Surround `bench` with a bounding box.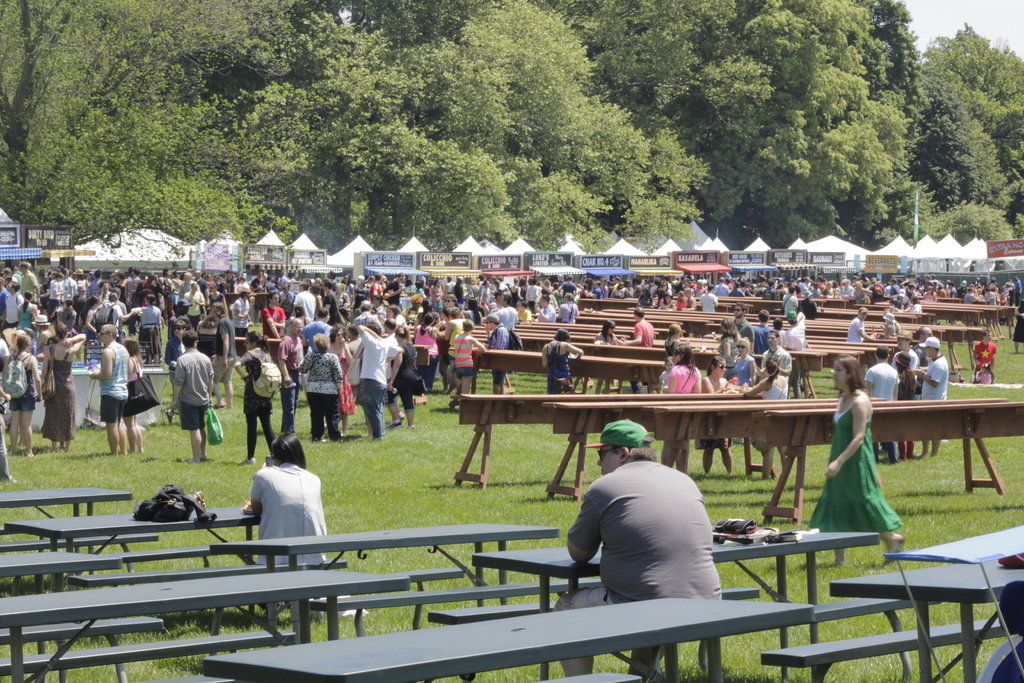
{"x1": 562, "y1": 353, "x2": 678, "y2": 402}.
